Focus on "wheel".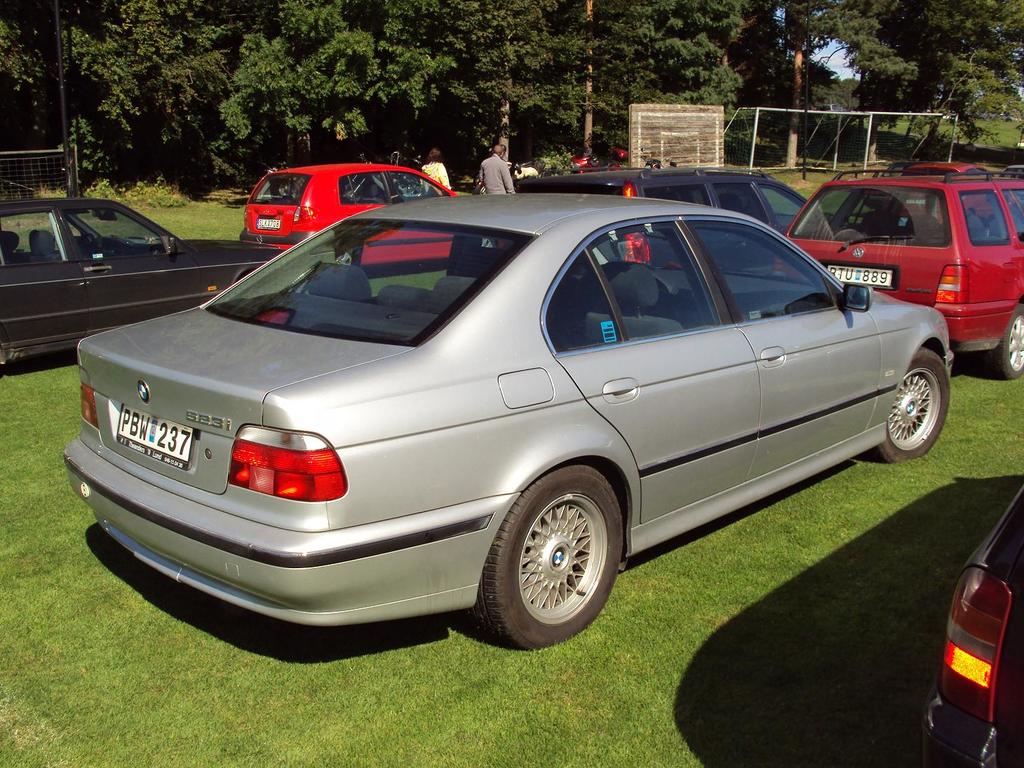
Focused at 874,345,949,463.
